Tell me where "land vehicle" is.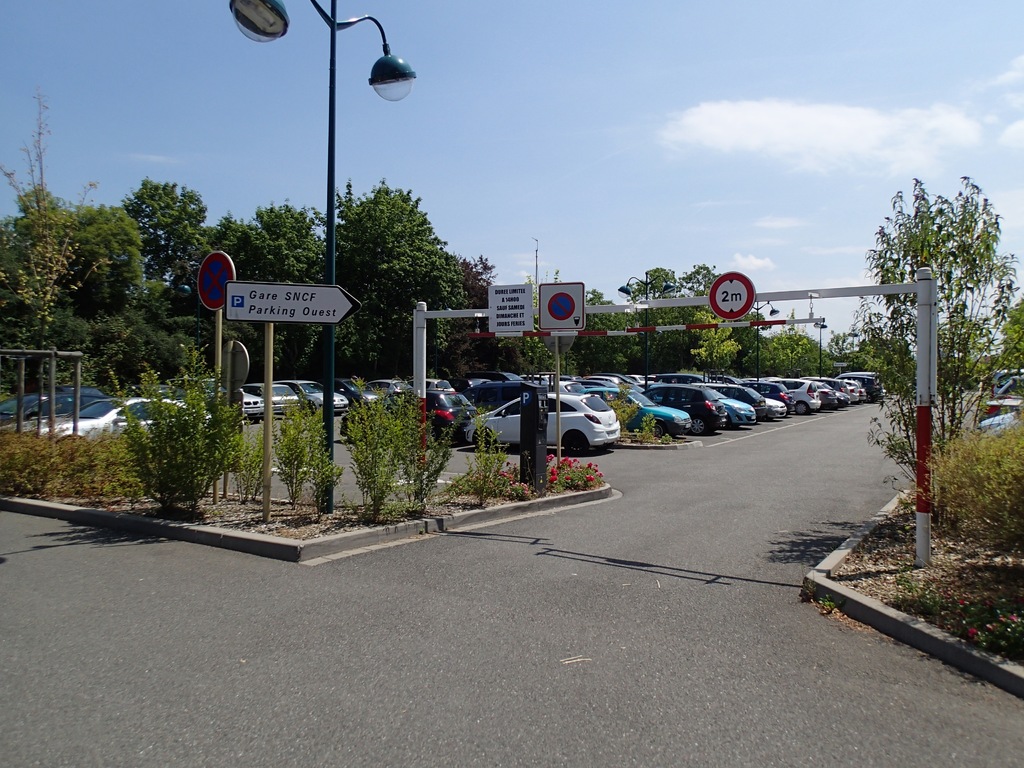
"land vehicle" is at box(0, 384, 106, 421).
